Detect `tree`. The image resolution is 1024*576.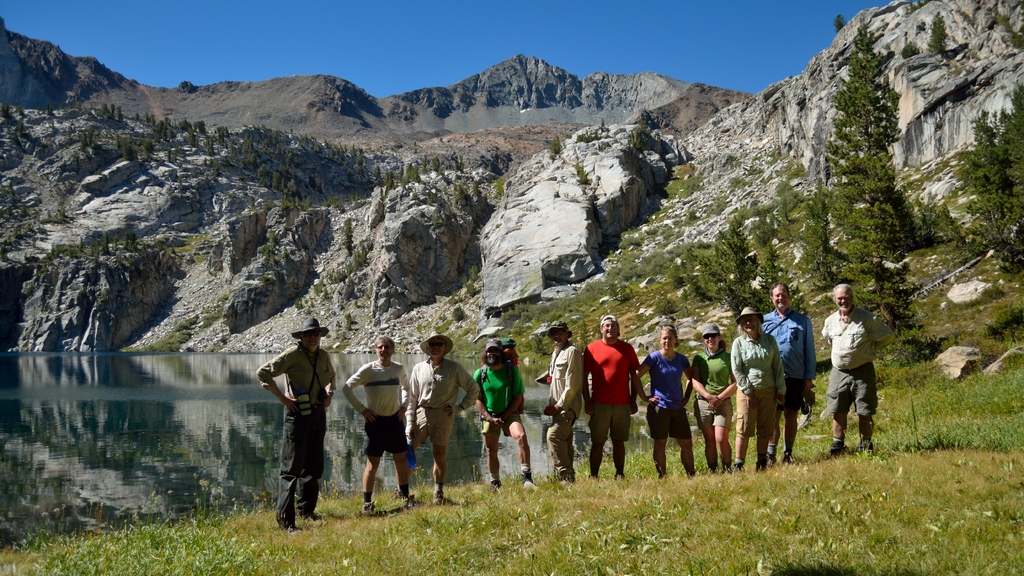
[99,102,113,120].
